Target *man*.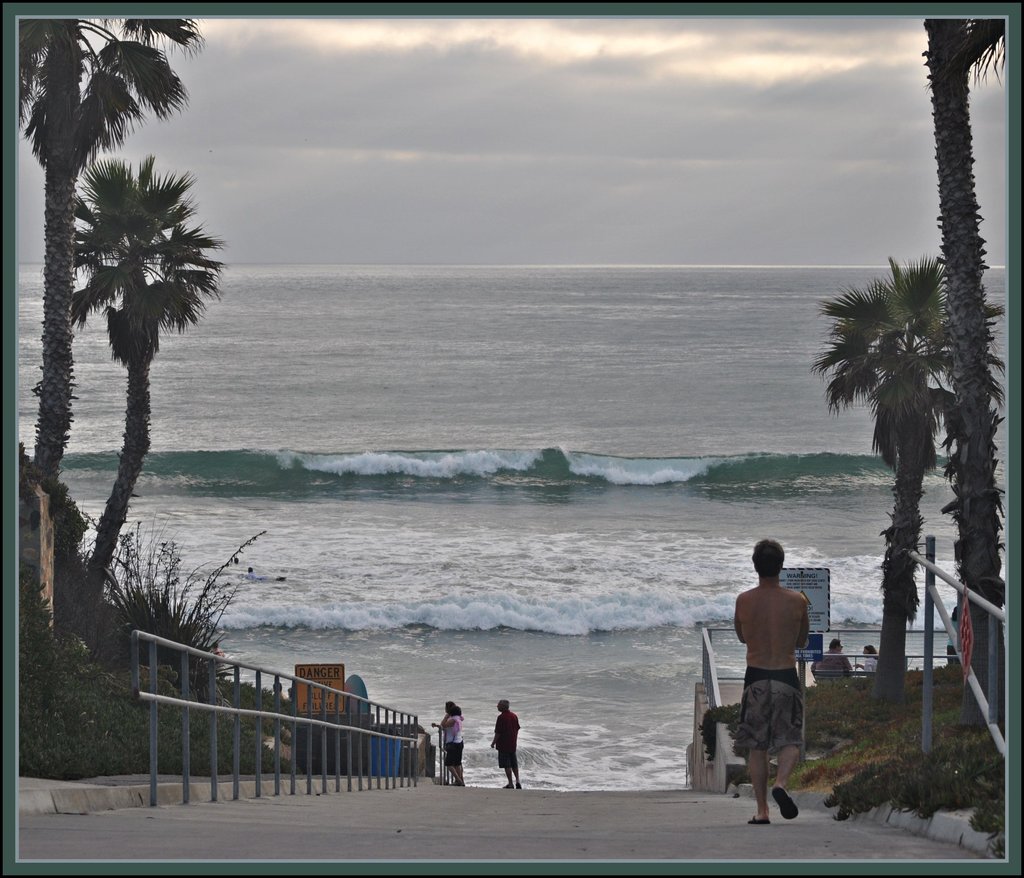
Target region: (715,537,819,818).
